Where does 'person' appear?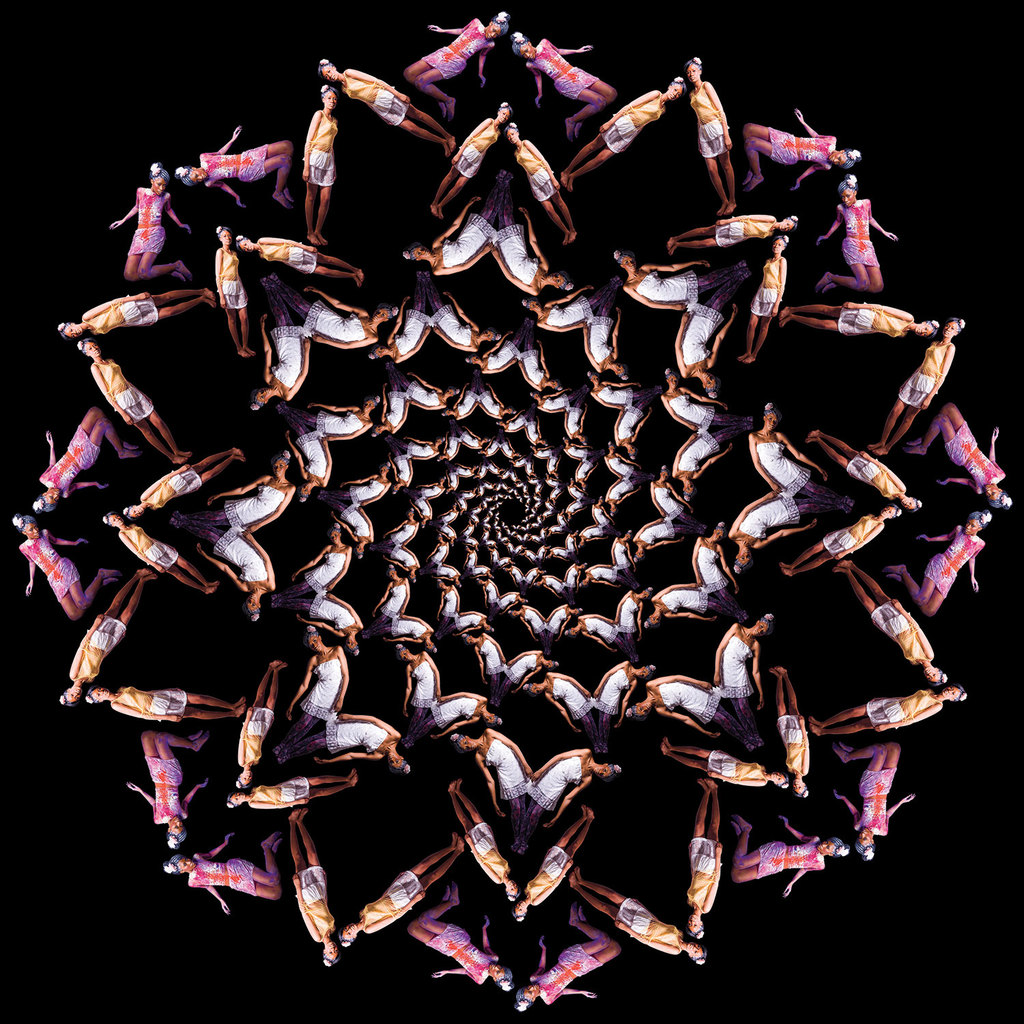
Appears at pyautogui.locateOnScreen(771, 653, 817, 799).
